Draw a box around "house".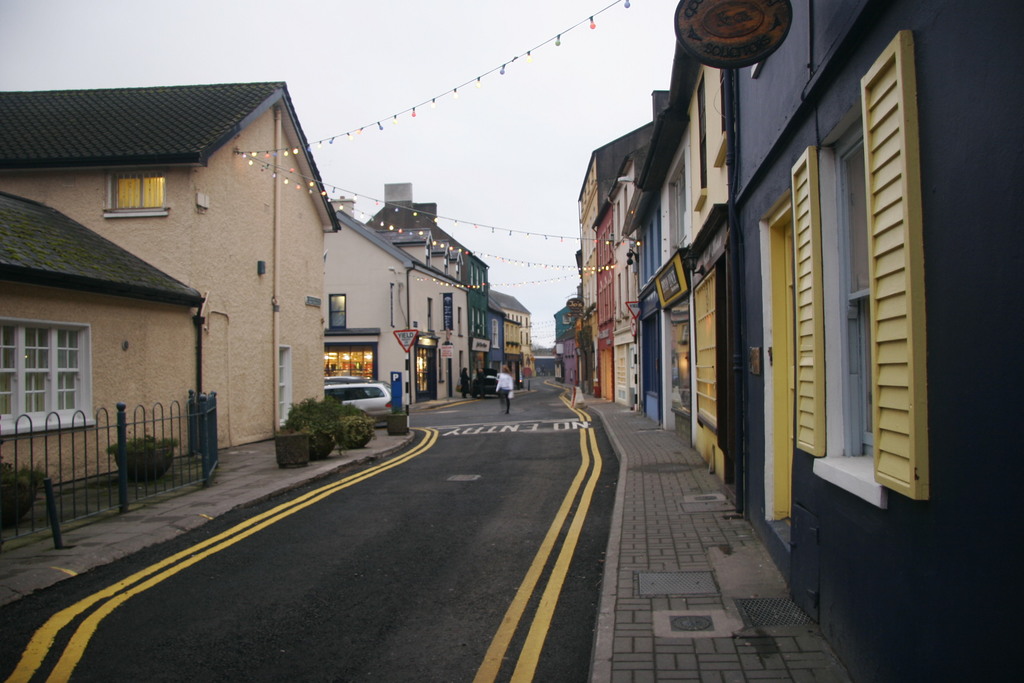
x1=728, y1=0, x2=1023, y2=679.
